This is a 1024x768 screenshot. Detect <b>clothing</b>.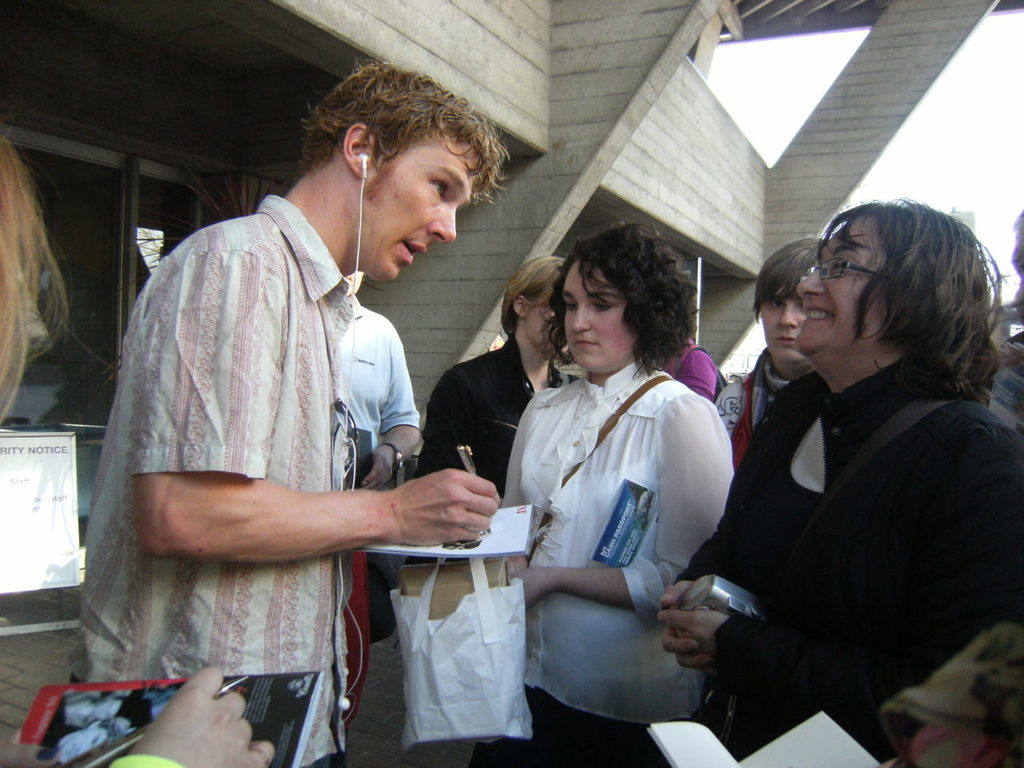
65, 190, 351, 767.
